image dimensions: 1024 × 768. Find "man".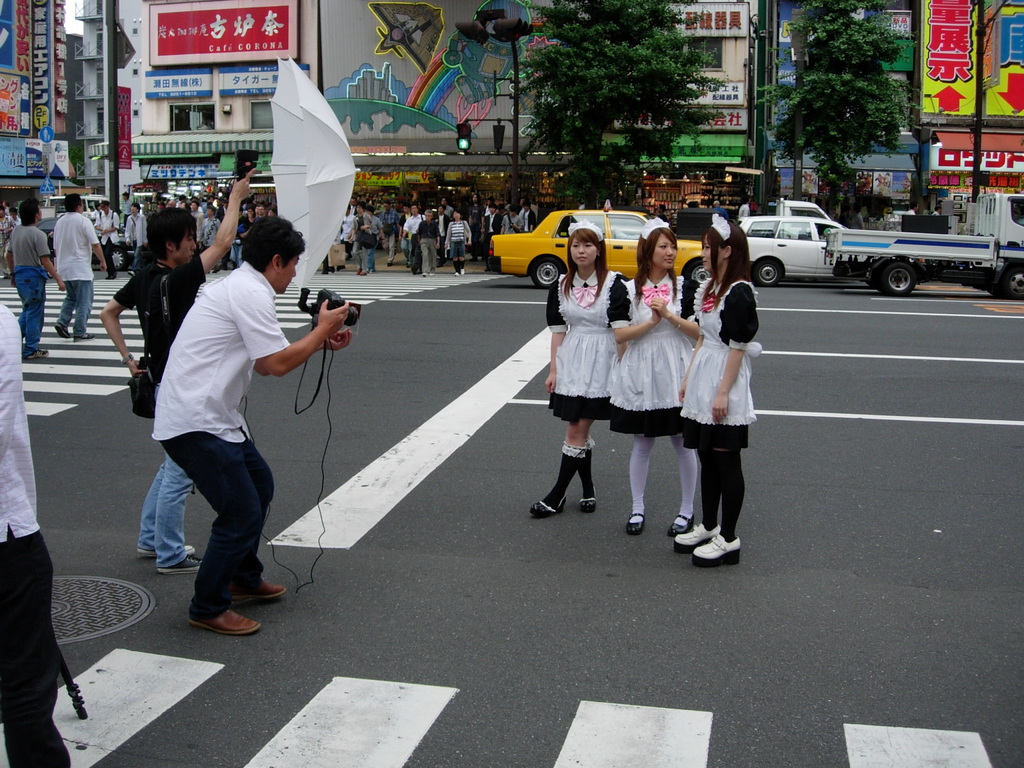
<box>198,202,223,273</box>.
